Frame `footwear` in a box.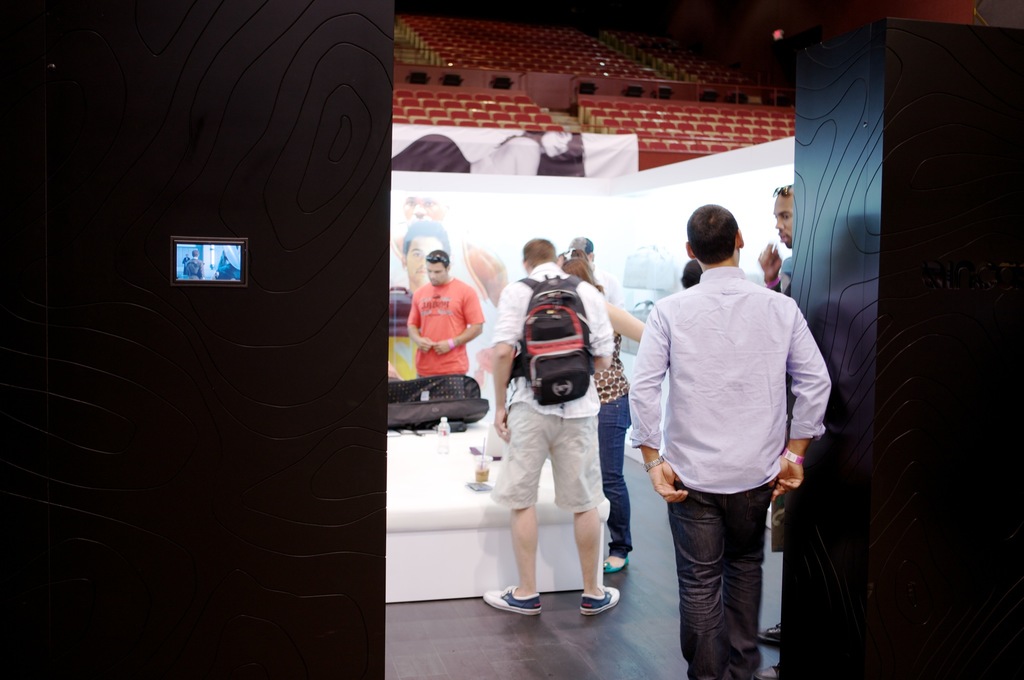
482 580 546 616.
